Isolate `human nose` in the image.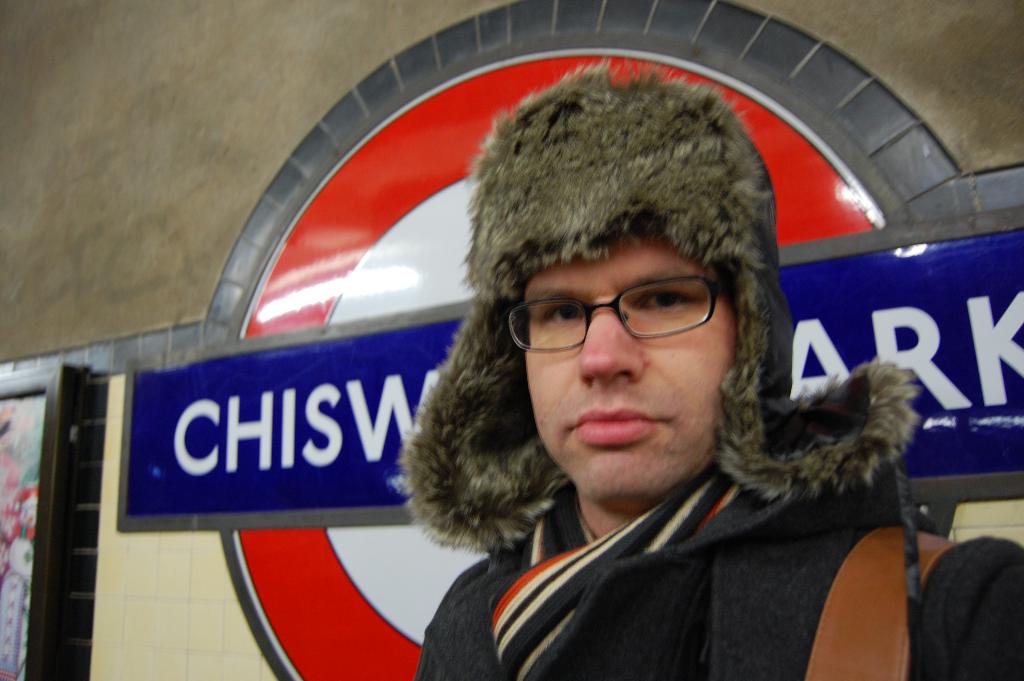
Isolated region: pyautogui.locateOnScreen(578, 296, 641, 388).
